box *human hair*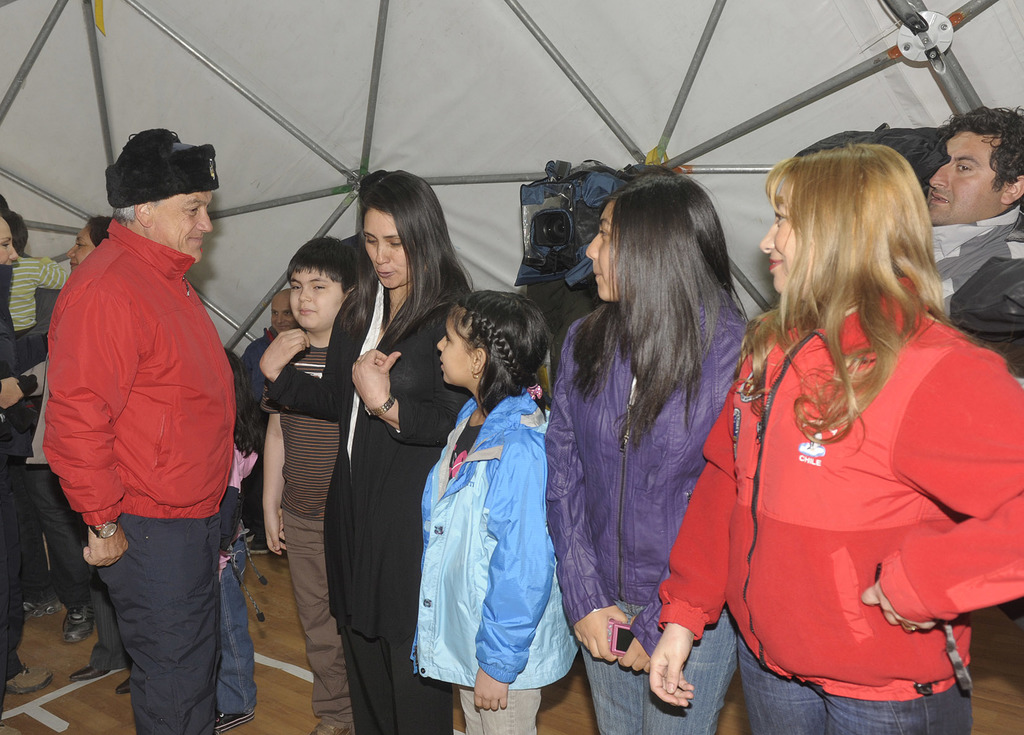
bbox(758, 132, 948, 378)
